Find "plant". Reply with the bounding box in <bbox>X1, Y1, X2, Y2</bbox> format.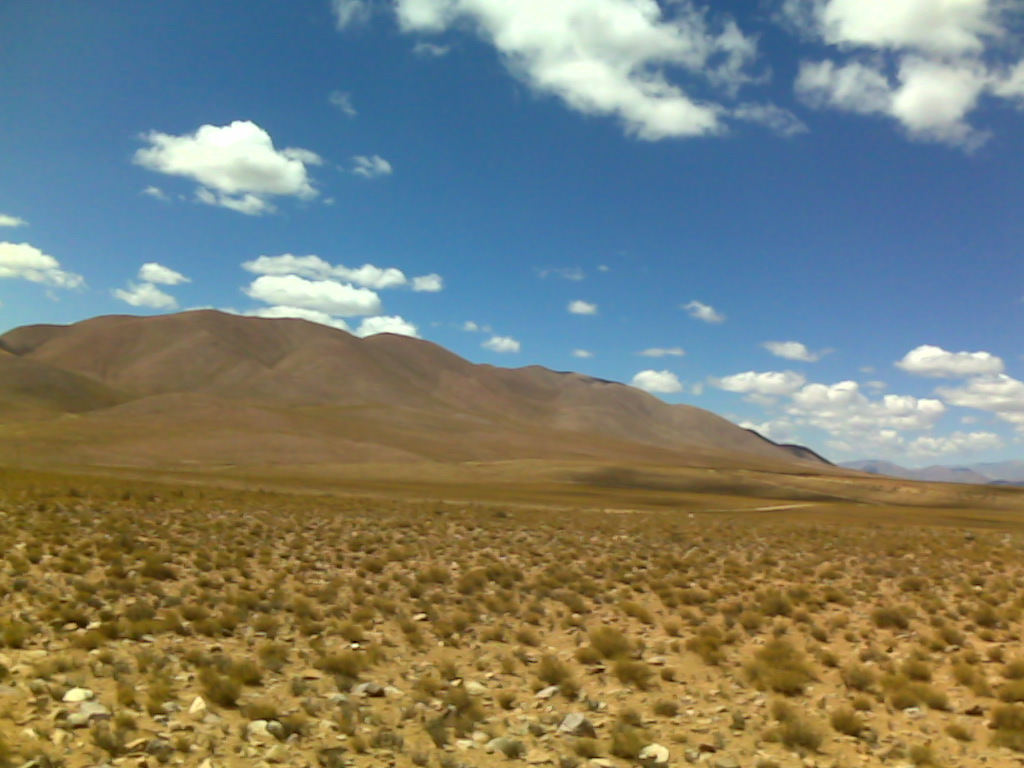
<bbox>945, 724, 970, 739</bbox>.
